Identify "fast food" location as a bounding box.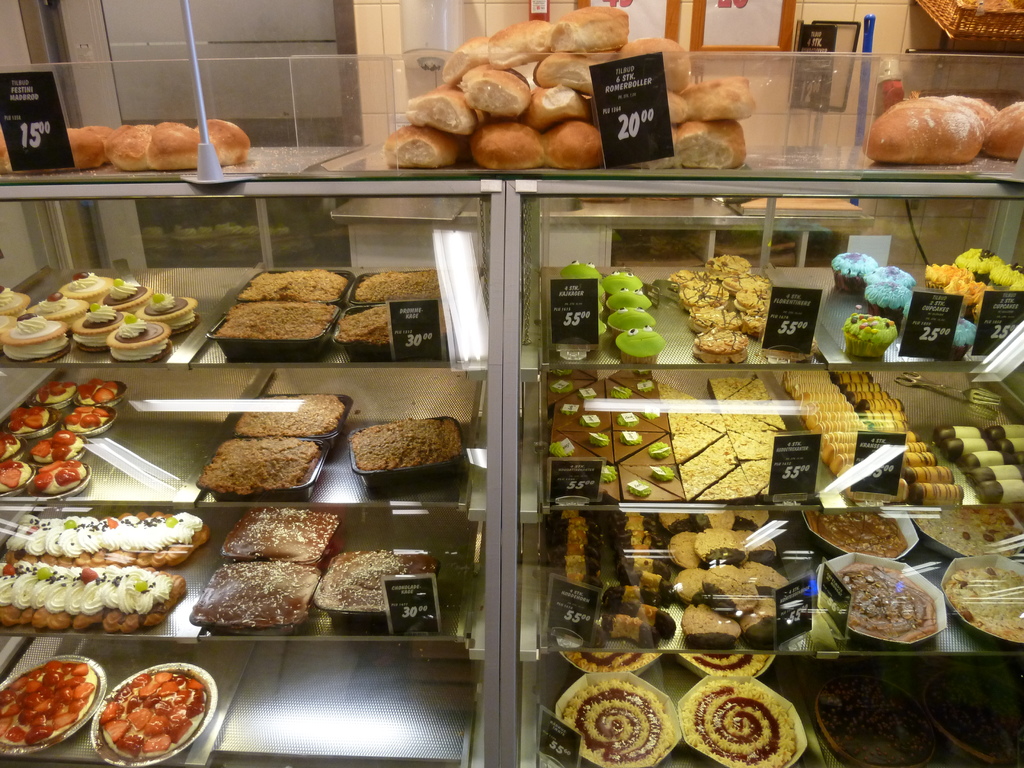
pyautogui.locateOnScreen(474, 124, 540, 166).
